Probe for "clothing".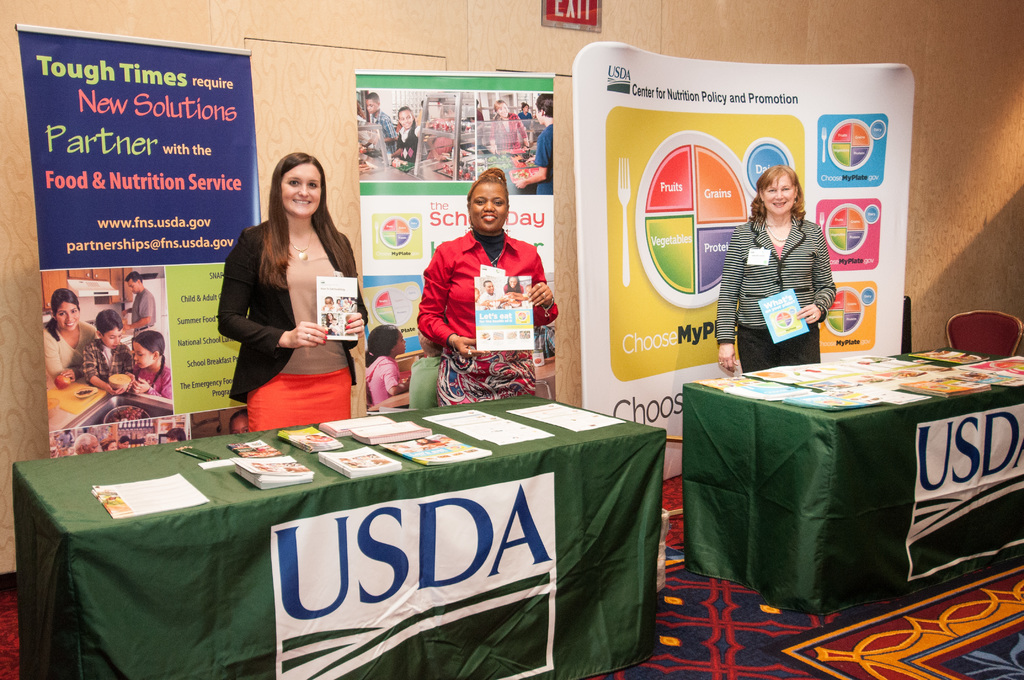
Probe result: bbox(372, 114, 392, 143).
